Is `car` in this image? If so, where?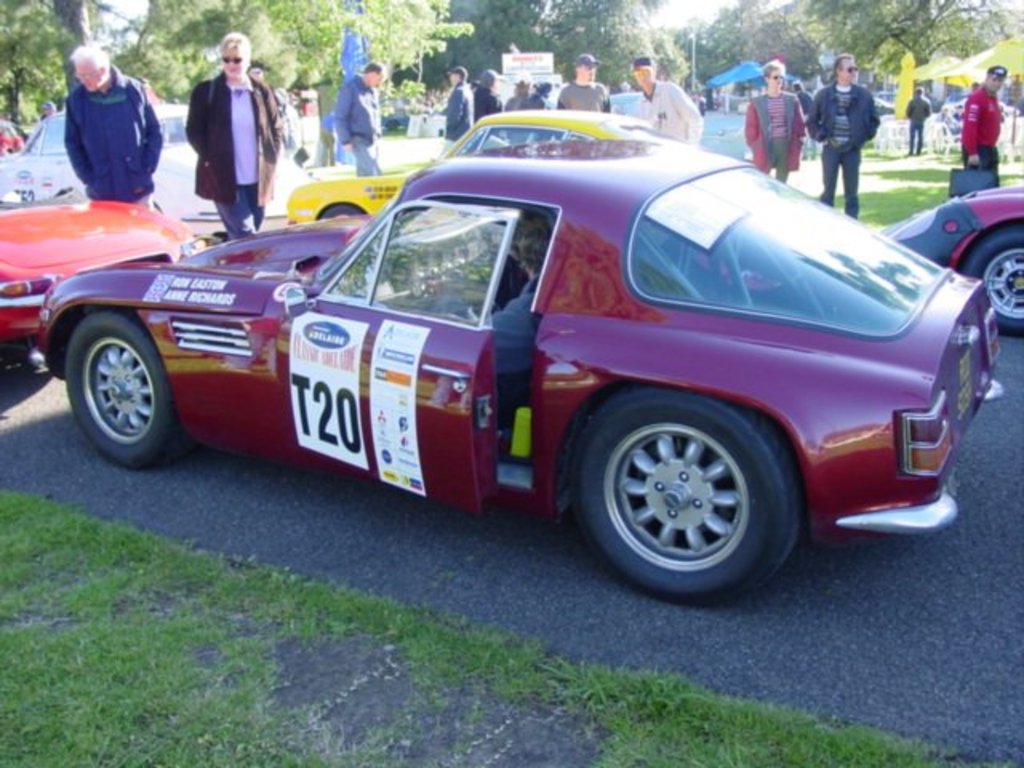
Yes, at detection(882, 181, 1022, 338).
